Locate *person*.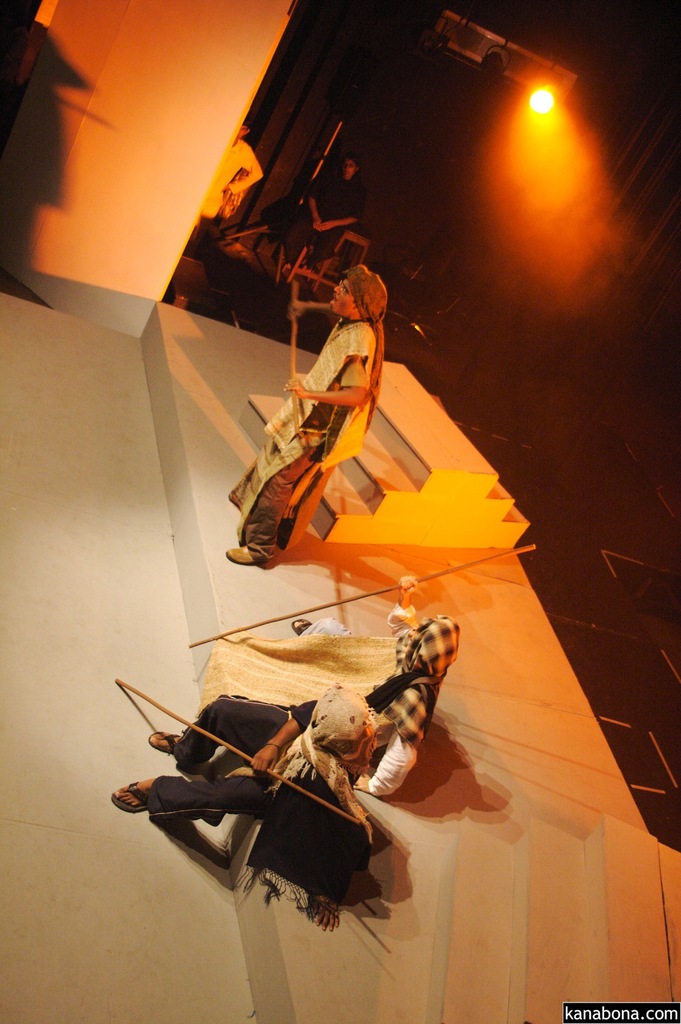
Bounding box: crop(258, 250, 395, 575).
